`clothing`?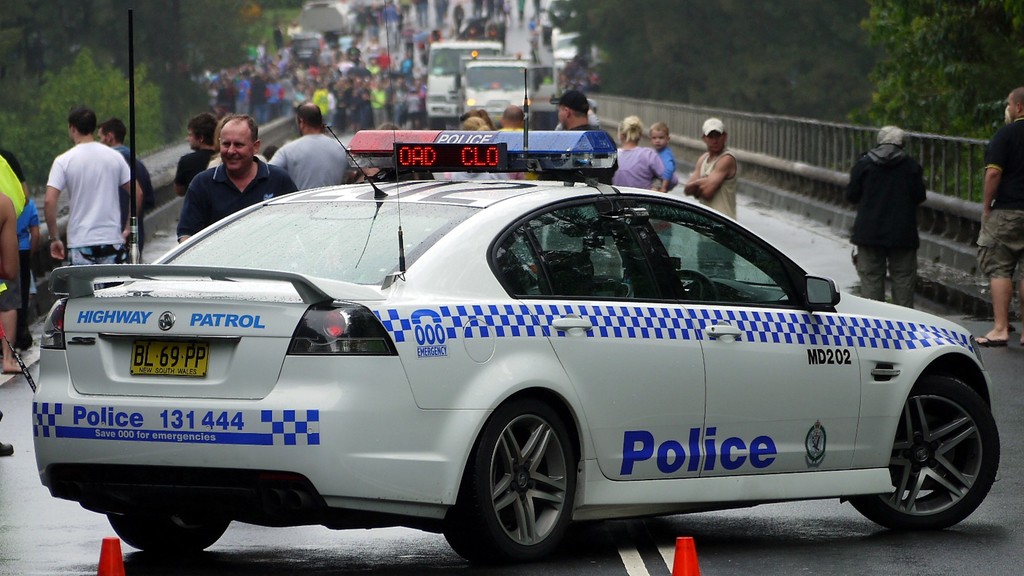
bbox=(311, 91, 335, 126)
